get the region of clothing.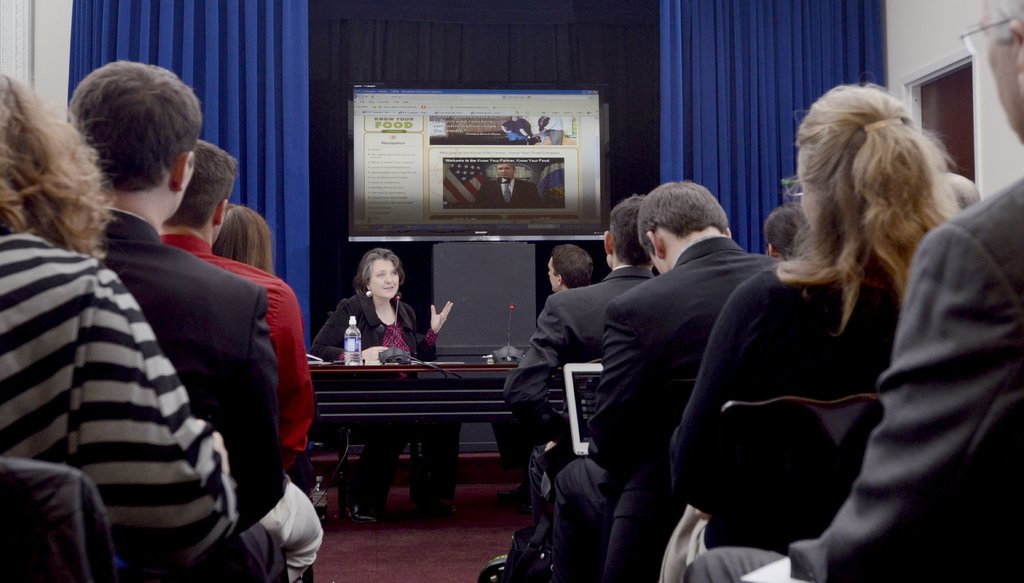
[x1=684, y1=177, x2=1023, y2=582].
